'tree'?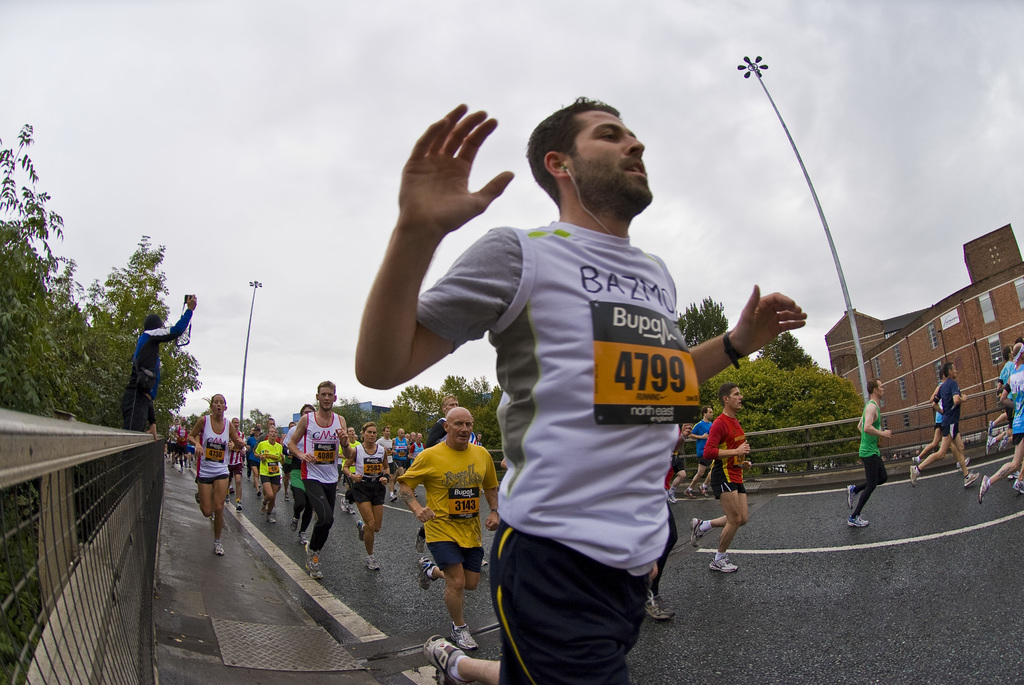
{"x1": 0, "y1": 117, "x2": 201, "y2": 435}
